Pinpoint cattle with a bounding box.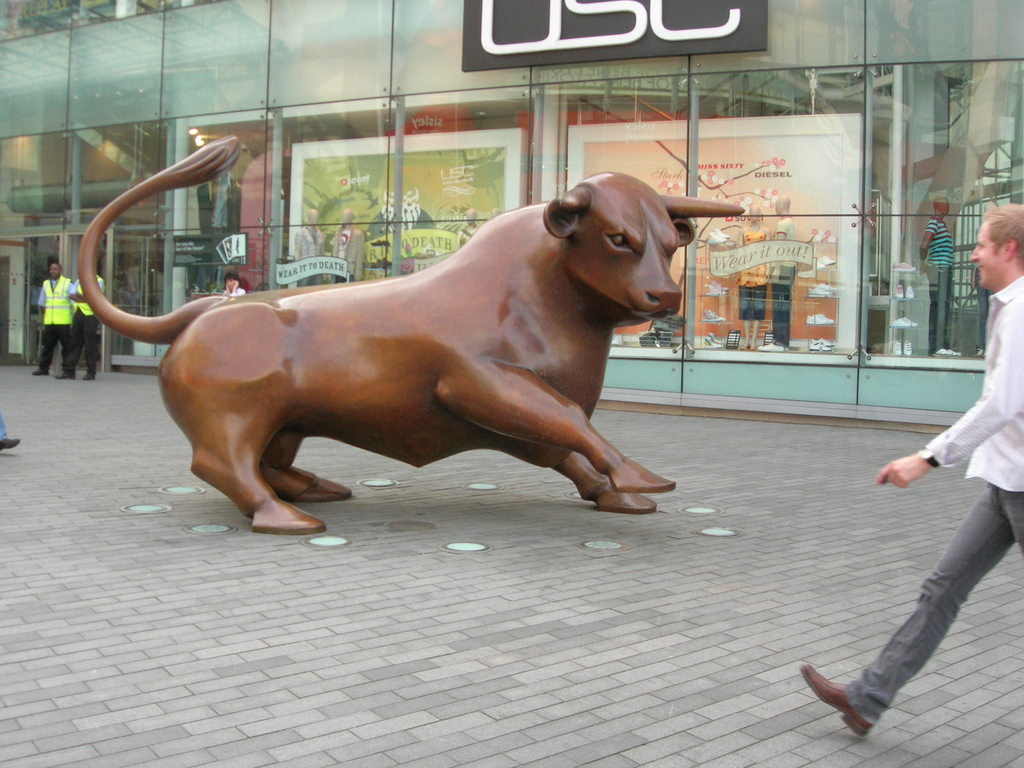
79,138,742,539.
